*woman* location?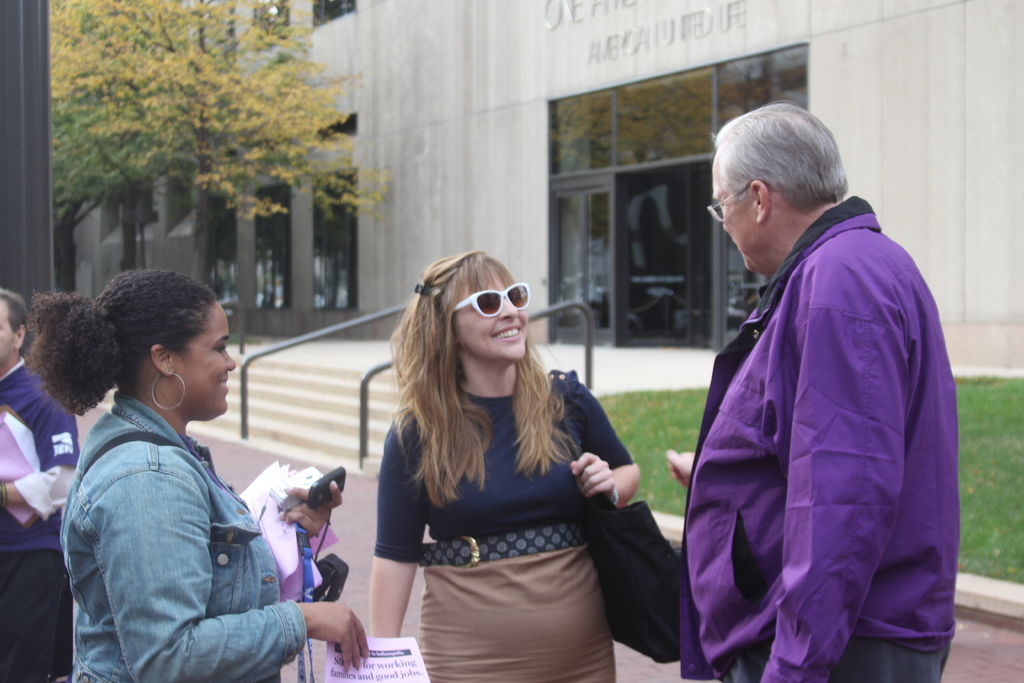
[29, 270, 375, 682]
